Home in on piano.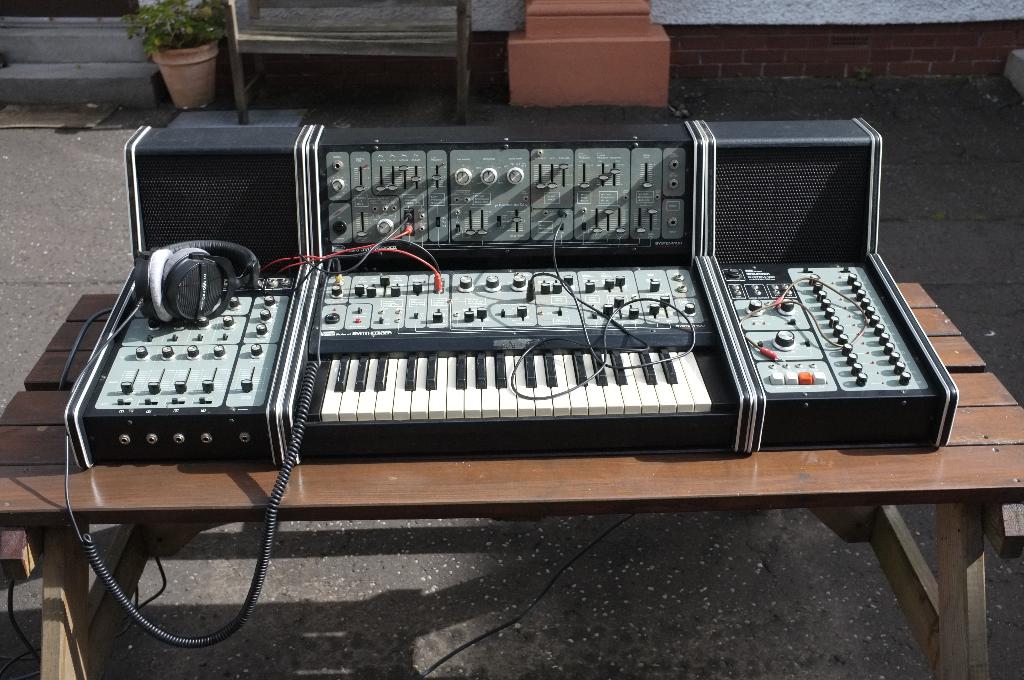
Homed in at box=[0, 109, 1023, 679].
